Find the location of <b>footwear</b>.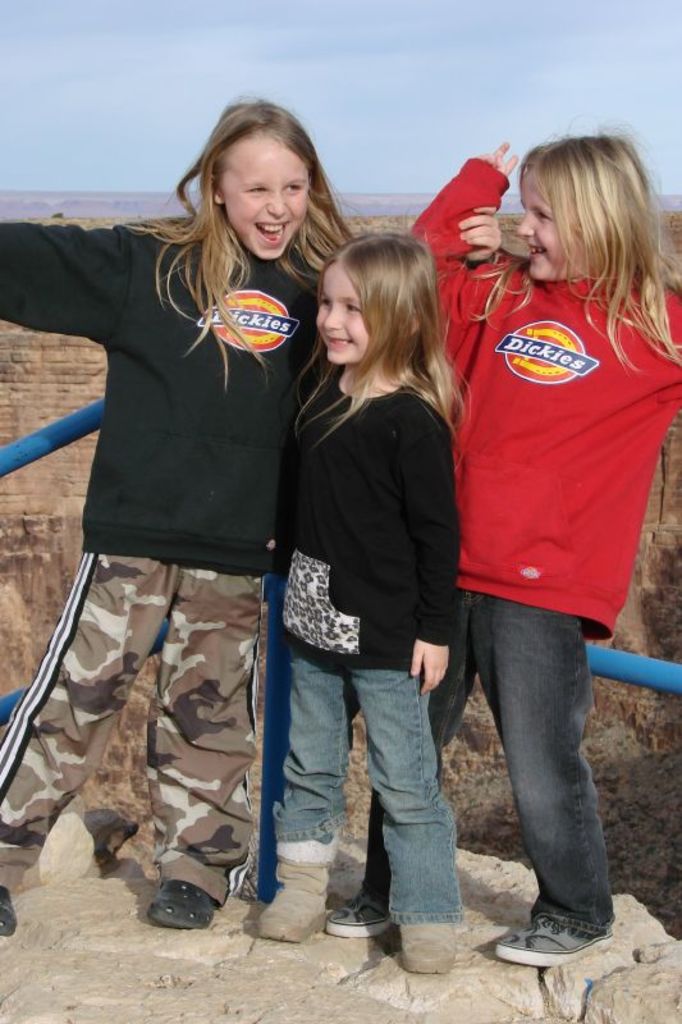
Location: <region>258, 854, 330, 942</region>.
